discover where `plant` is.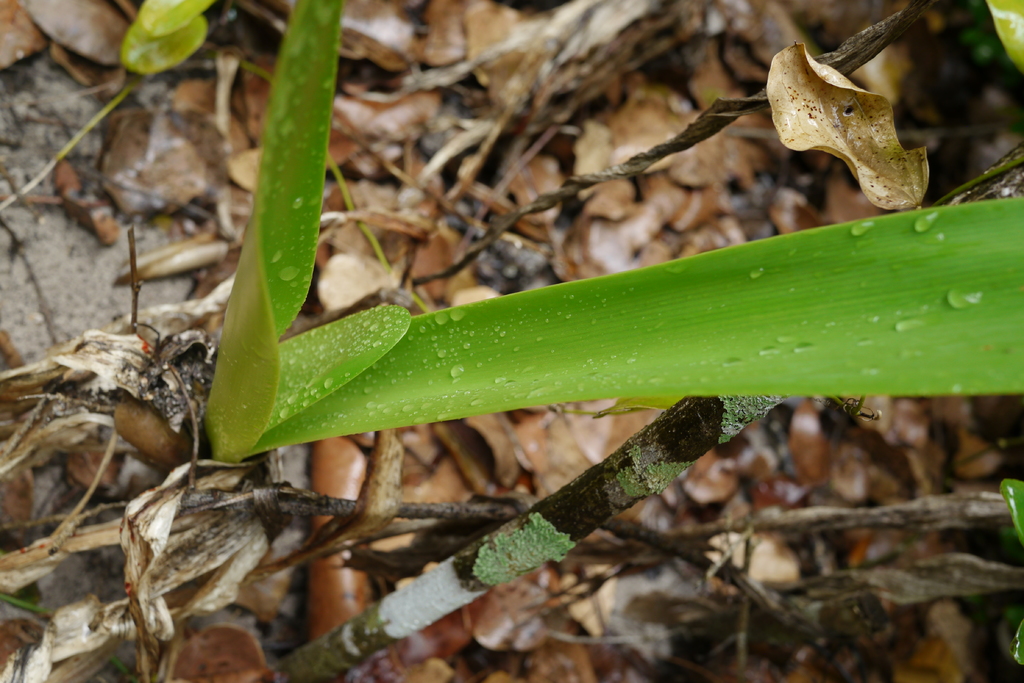
Discovered at detection(189, 0, 1023, 470).
